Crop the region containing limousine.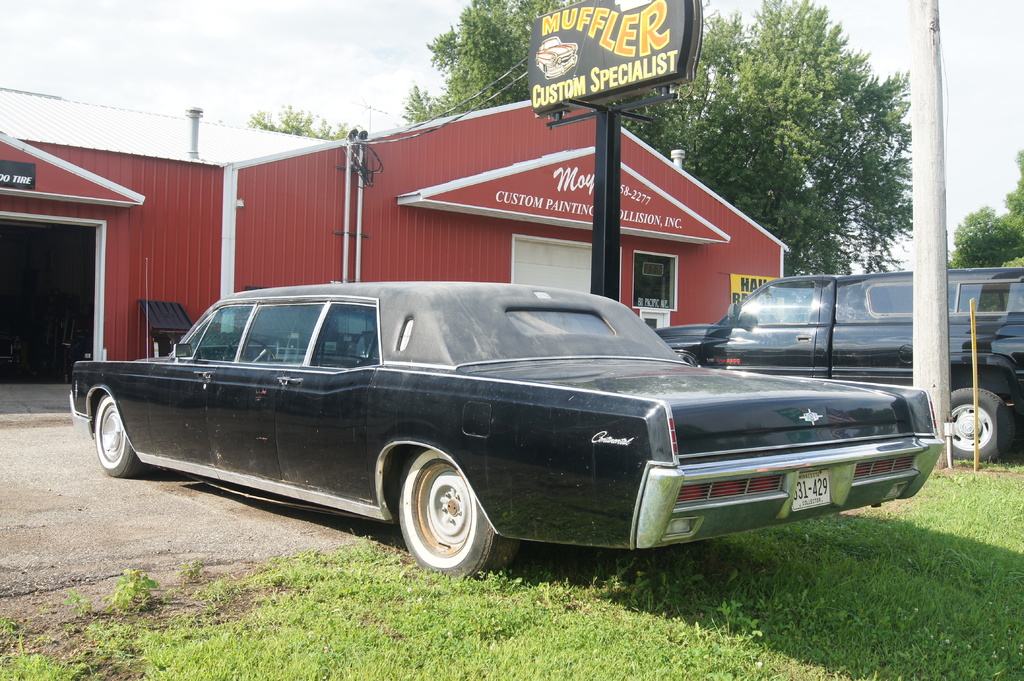
Crop region: box(48, 285, 952, 586).
